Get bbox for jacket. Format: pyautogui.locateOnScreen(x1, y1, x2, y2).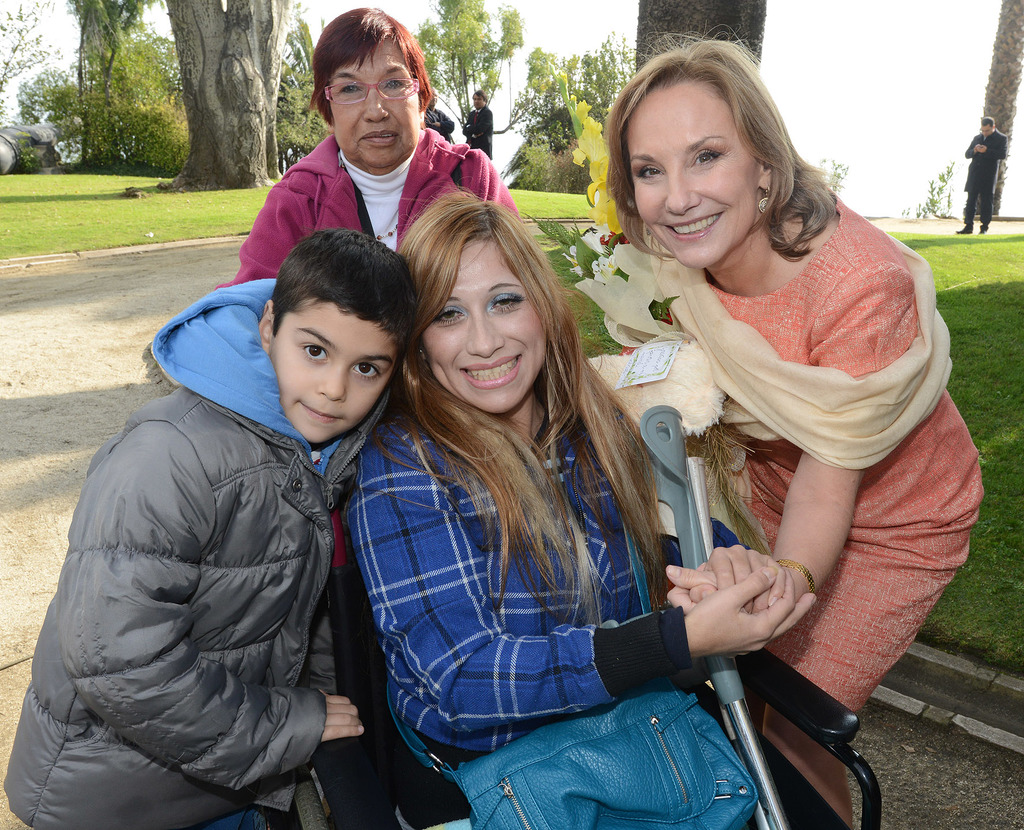
pyautogui.locateOnScreen(463, 107, 495, 164).
